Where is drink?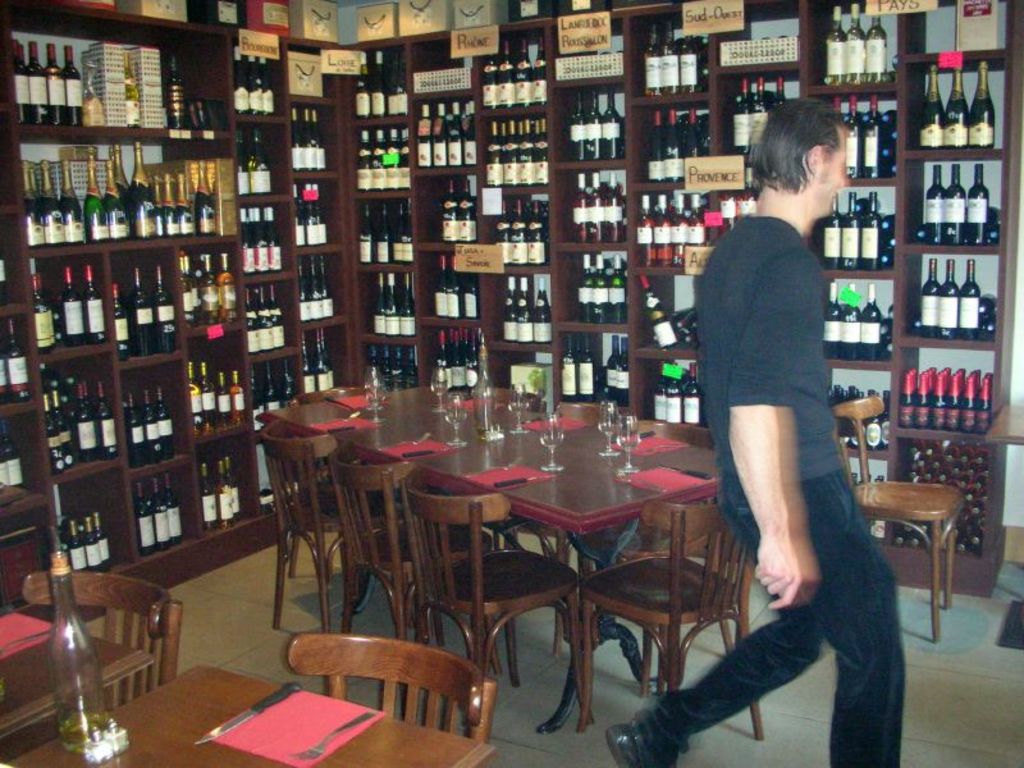
crop(314, 104, 330, 168).
